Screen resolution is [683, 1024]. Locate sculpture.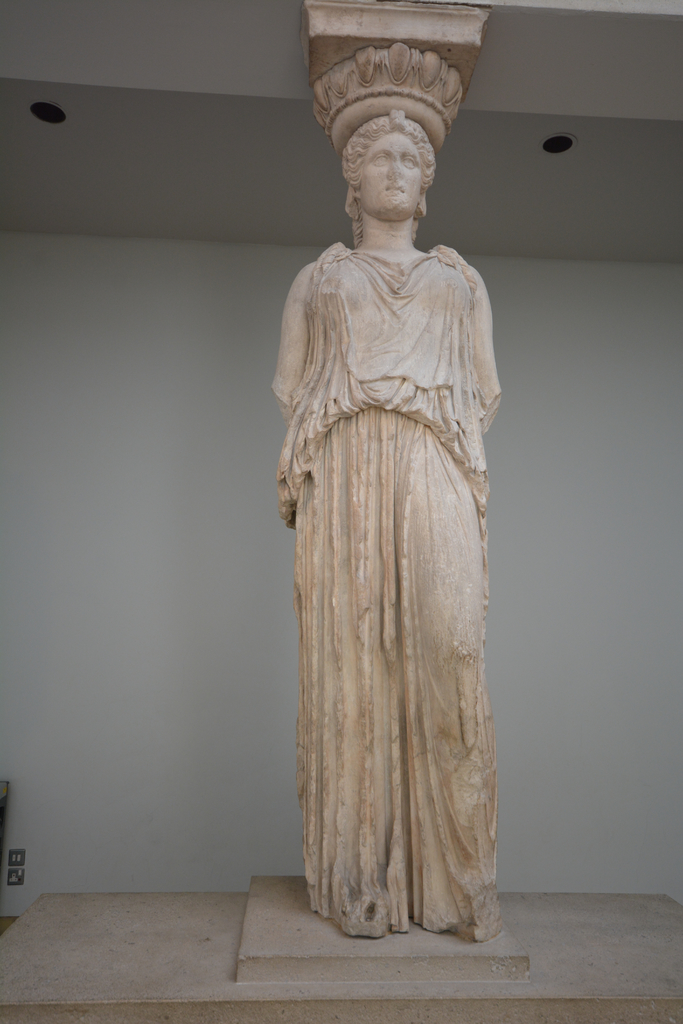
Rect(283, 80, 519, 973).
